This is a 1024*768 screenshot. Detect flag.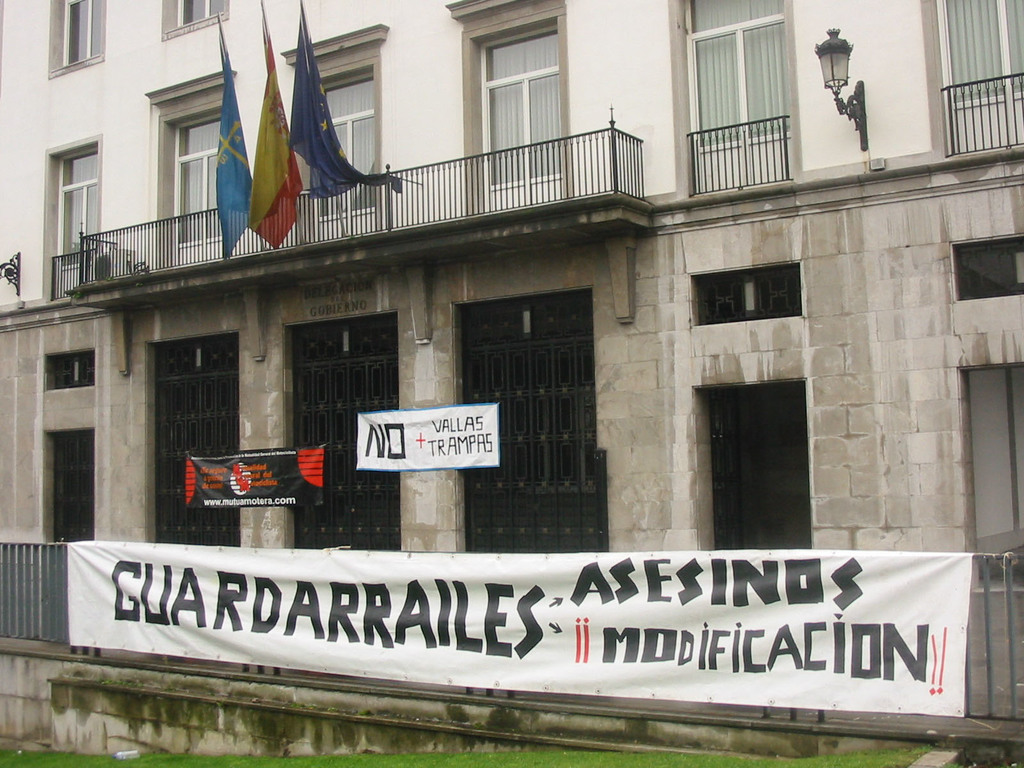
left=239, top=0, right=305, bottom=248.
